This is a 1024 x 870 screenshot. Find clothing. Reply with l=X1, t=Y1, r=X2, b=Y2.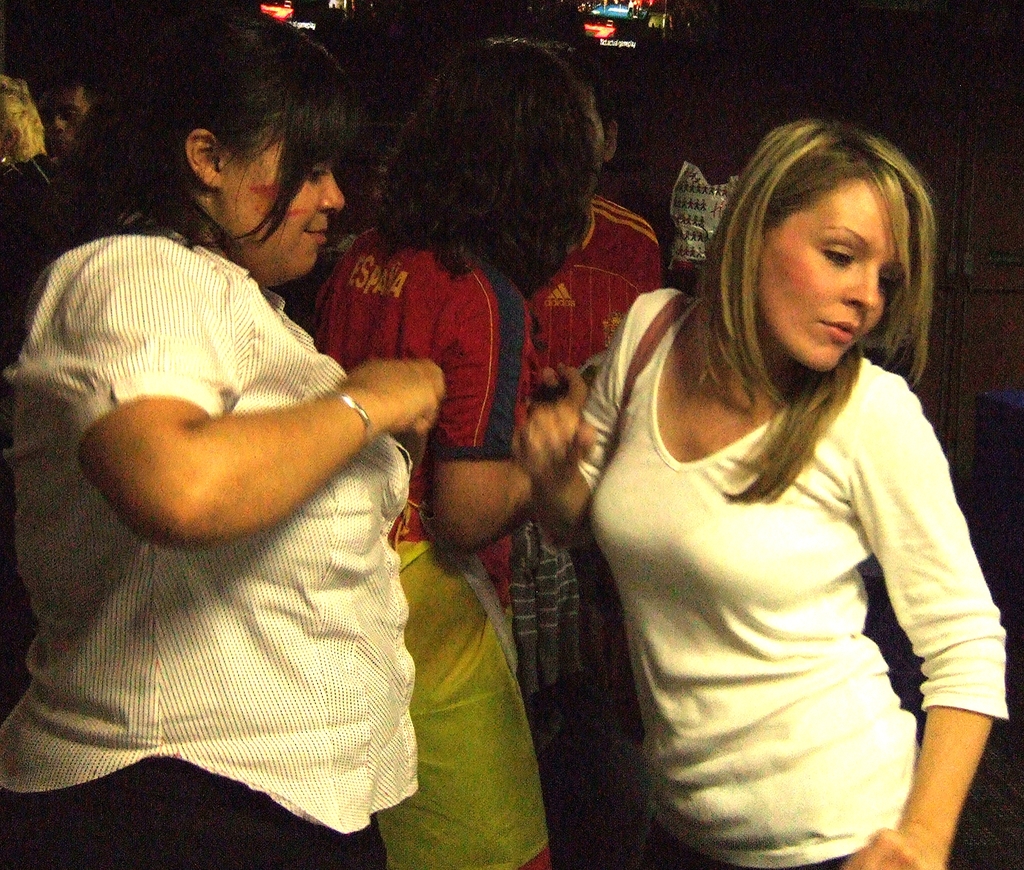
l=6, t=217, r=419, b=869.
